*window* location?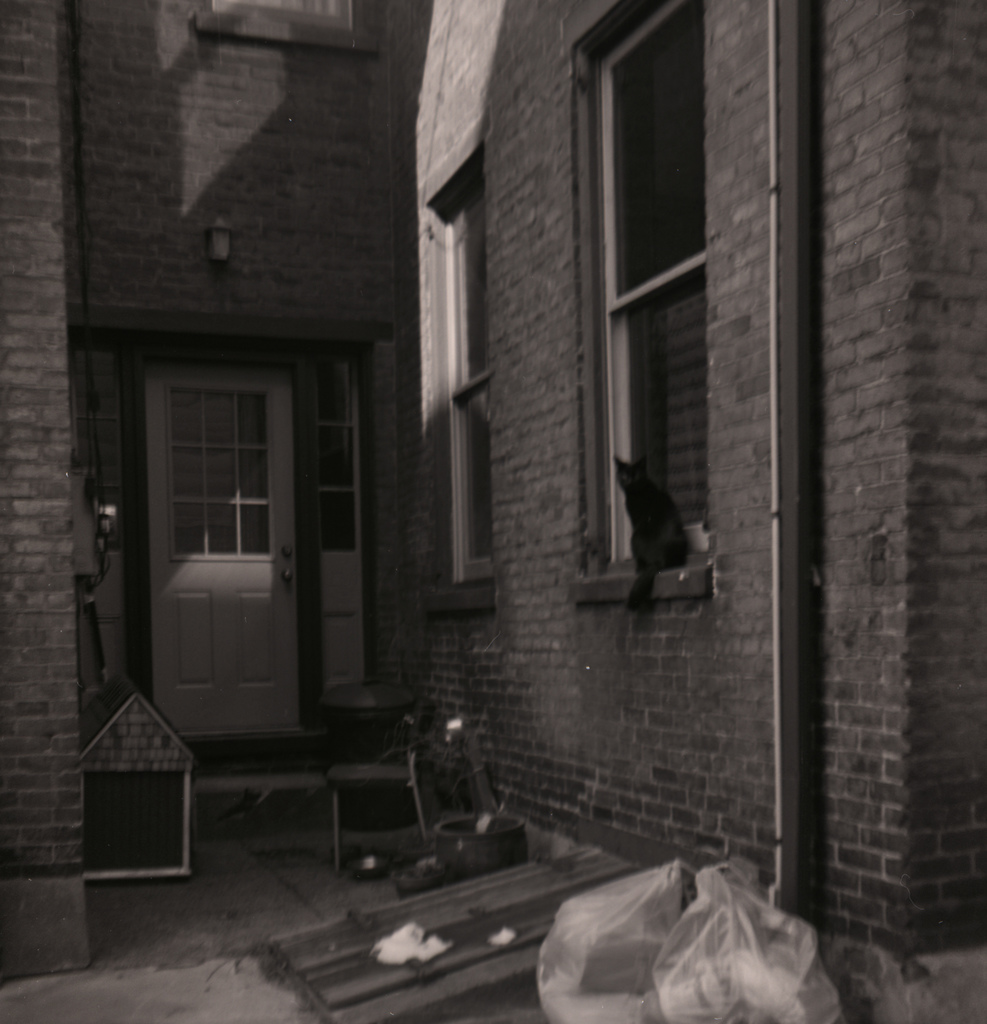
{"x1": 570, "y1": 0, "x2": 715, "y2": 606}
